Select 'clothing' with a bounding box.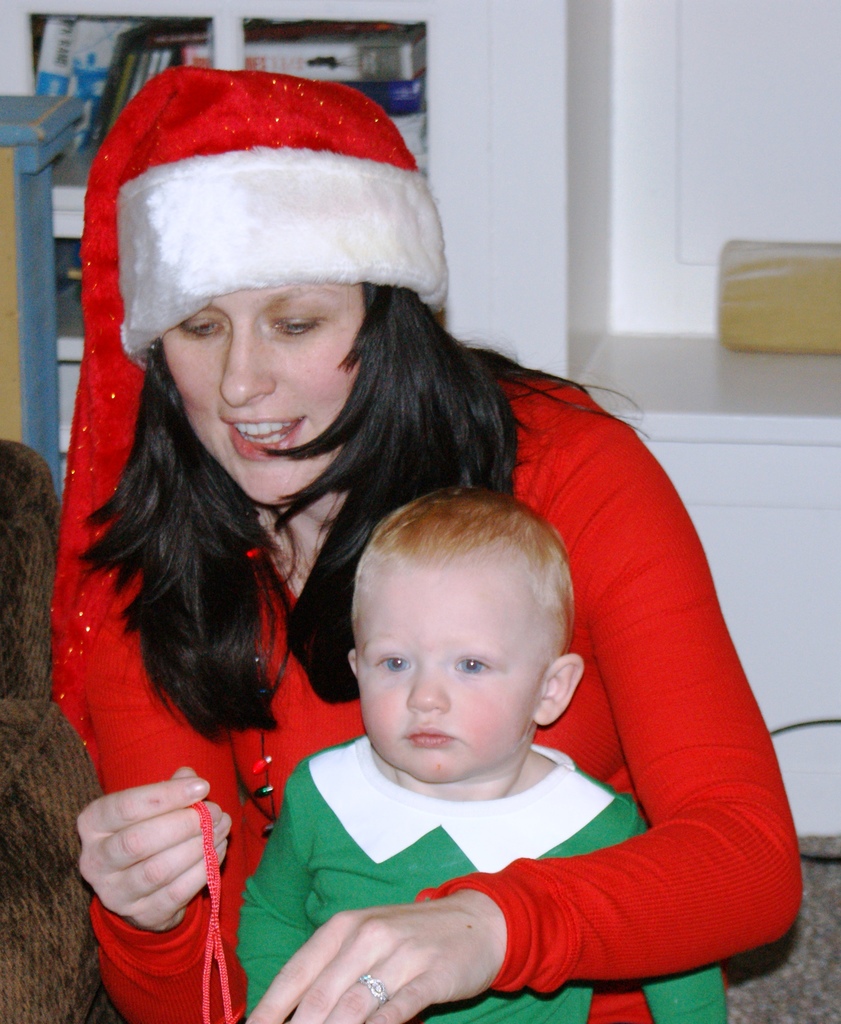
(75, 369, 808, 1023).
